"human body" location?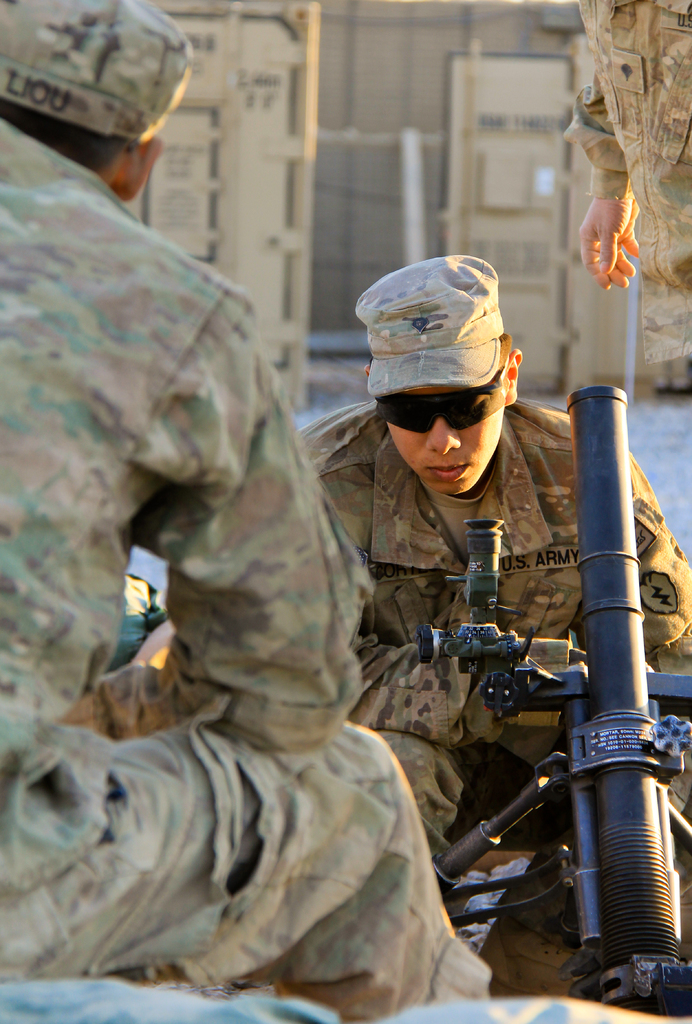
detection(0, 120, 500, 1023)
